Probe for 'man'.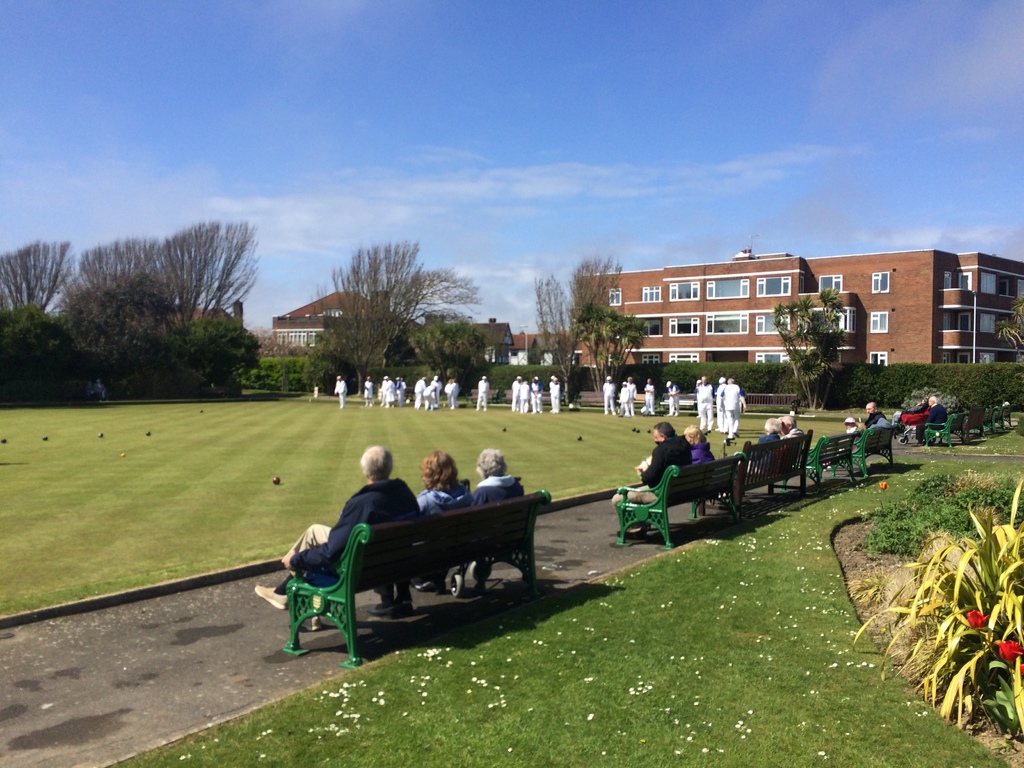
Probe result: 252 443 422 630.
